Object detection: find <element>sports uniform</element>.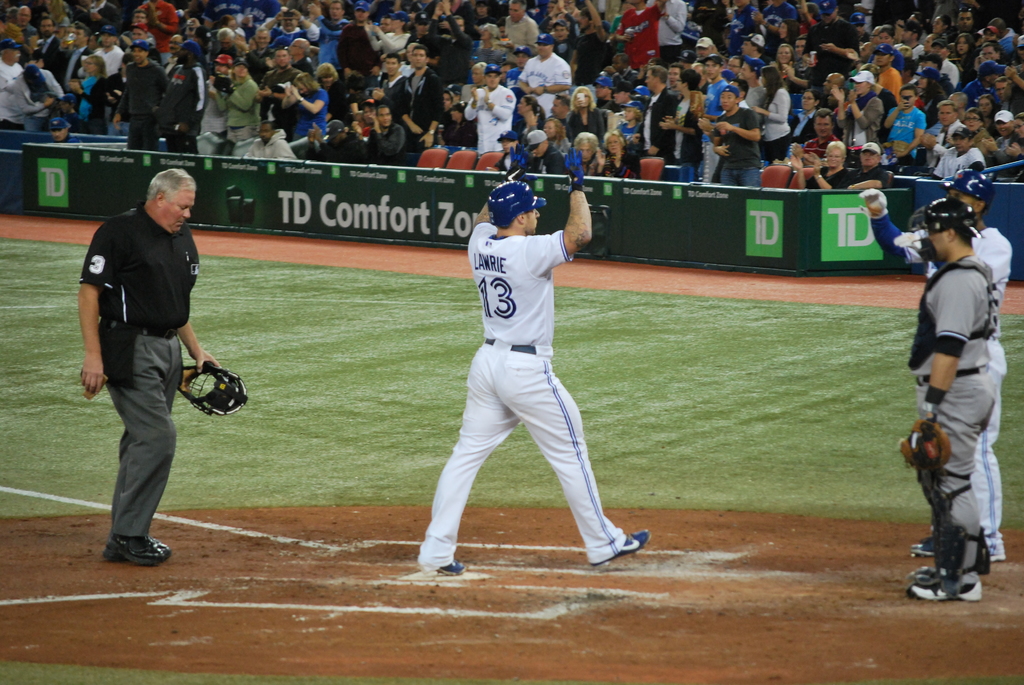
box=[460, 88, 513, 154].
